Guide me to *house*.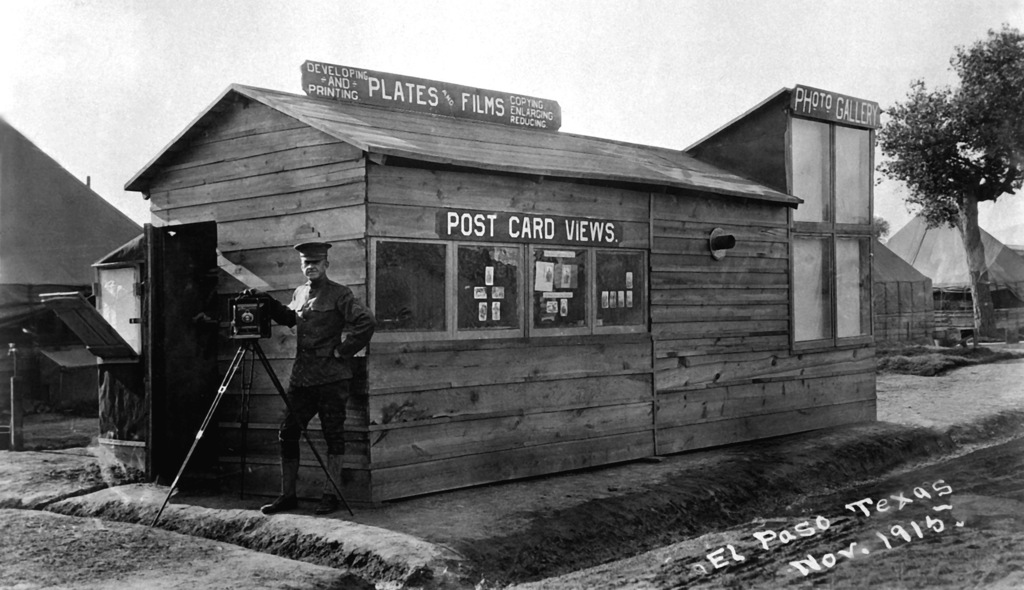
Guidance: <box>139,15,916,500</box>.
